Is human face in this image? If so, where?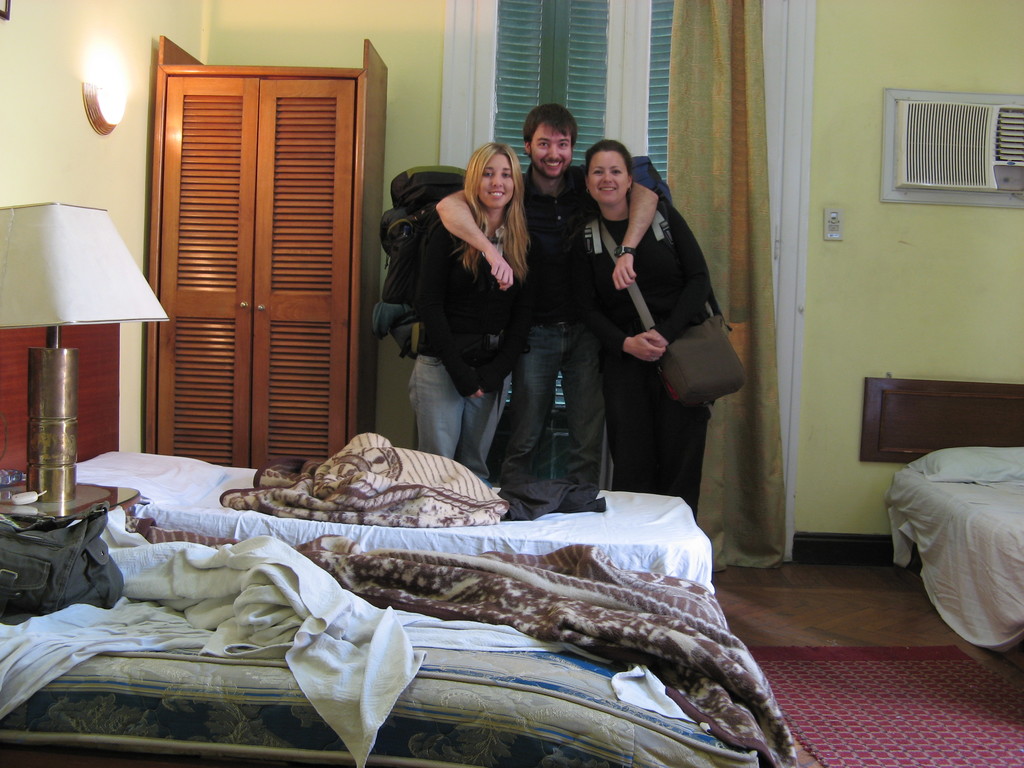
Yes, at {"x1": 479, "y1": 154, "x2": 512, "y2": 212}.
